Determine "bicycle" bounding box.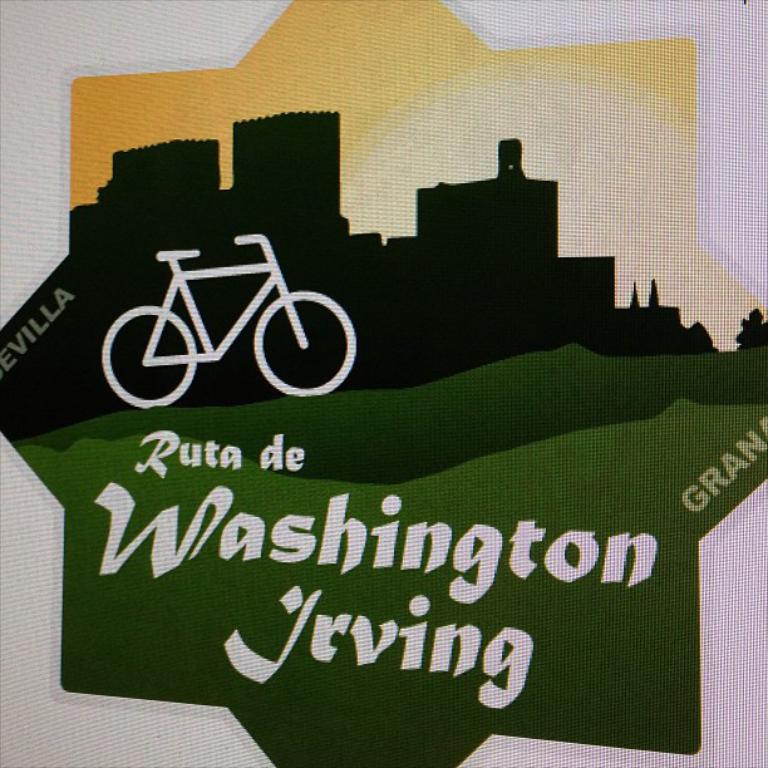
Determined: [x1=103, y1=228, x2=360, y2=402].
